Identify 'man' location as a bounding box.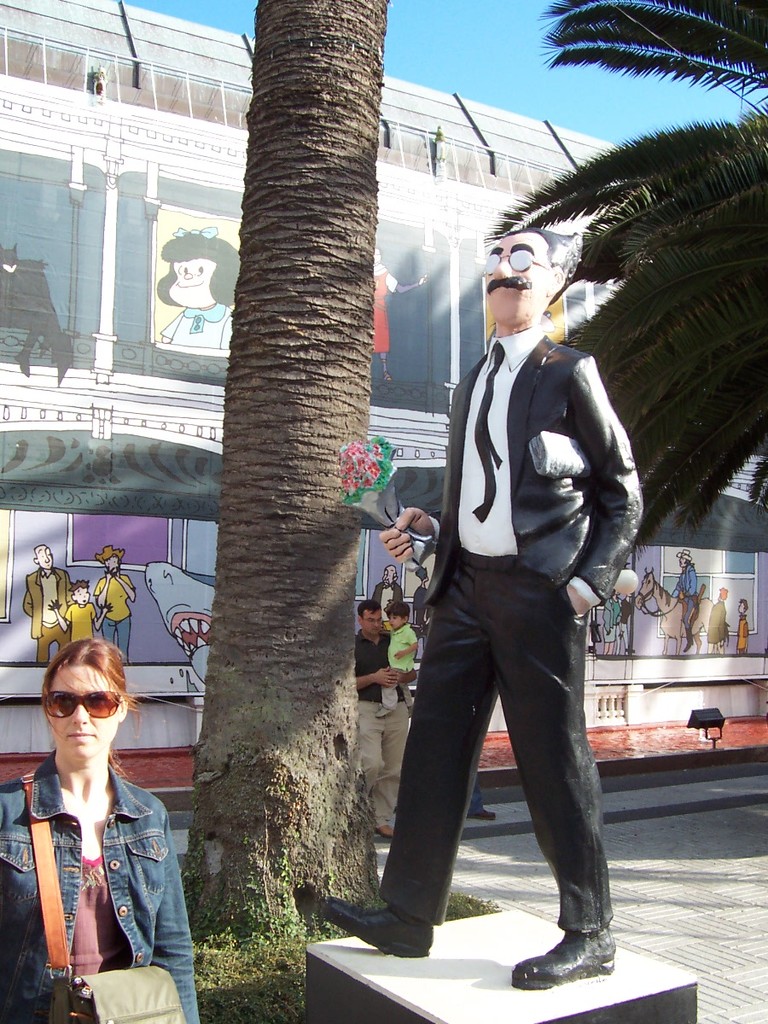
672, 553, 700, 655.
